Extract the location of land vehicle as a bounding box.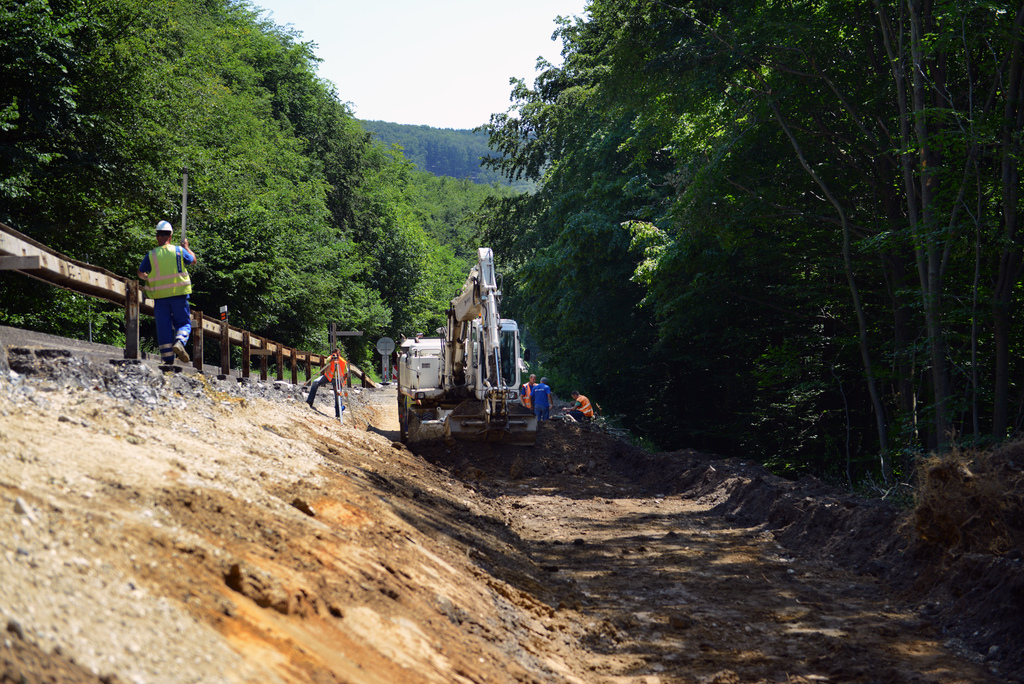
374, 268, 549, 449.
